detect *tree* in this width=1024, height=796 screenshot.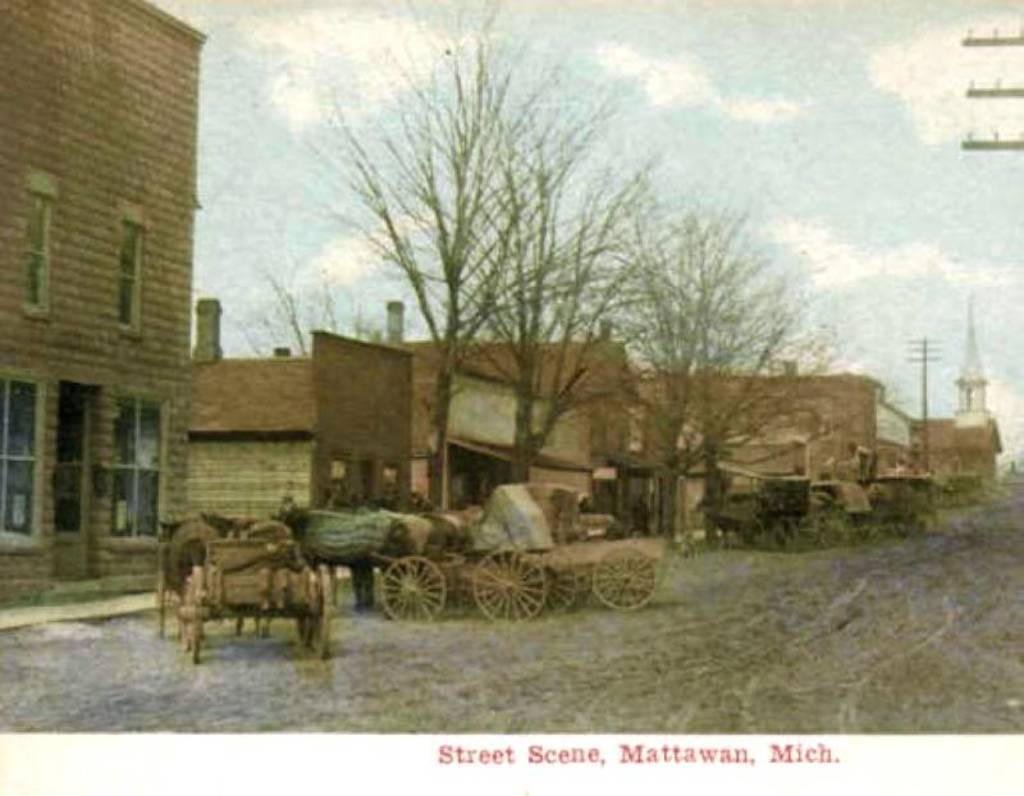
Detection: crop(436, 150, 667, 491).
